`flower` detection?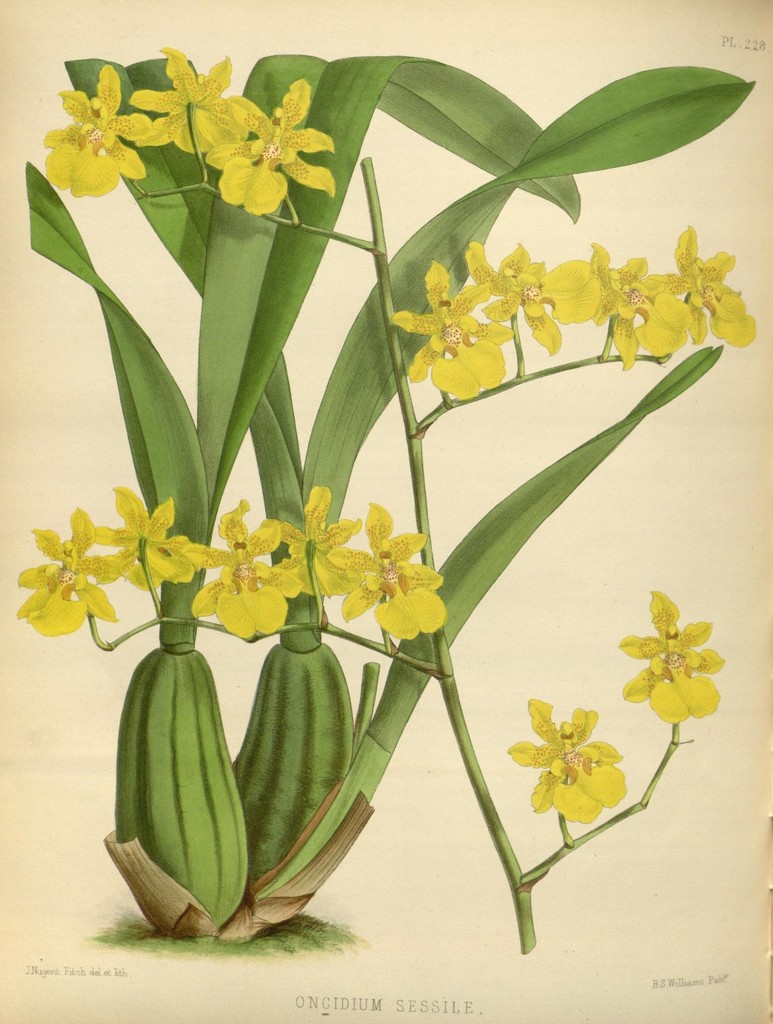
x1=544 y1=239 x2=688 y2=365
